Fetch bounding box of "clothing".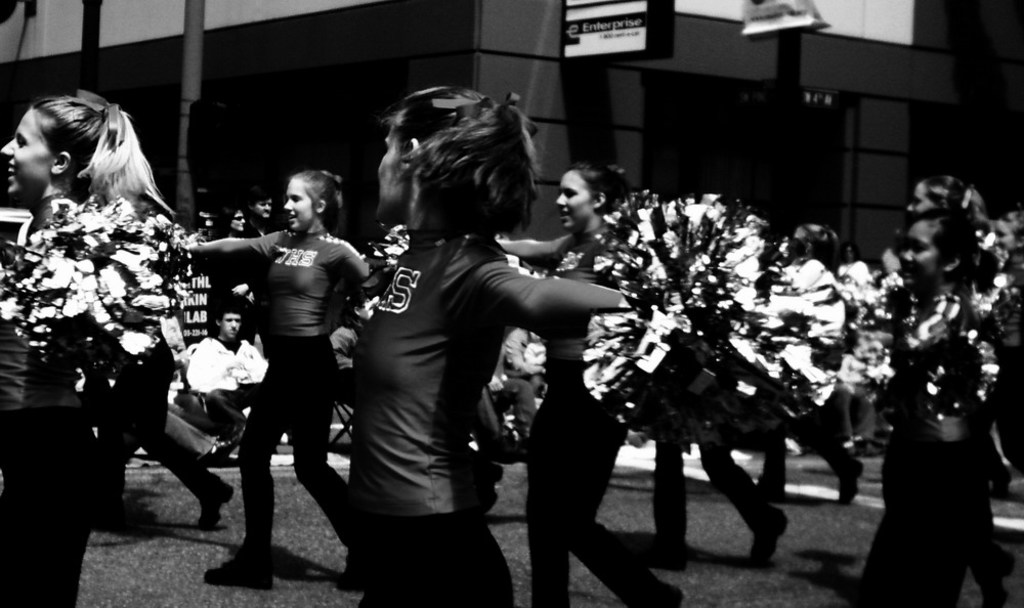
Bbox: (748, 261, 899, 501).
